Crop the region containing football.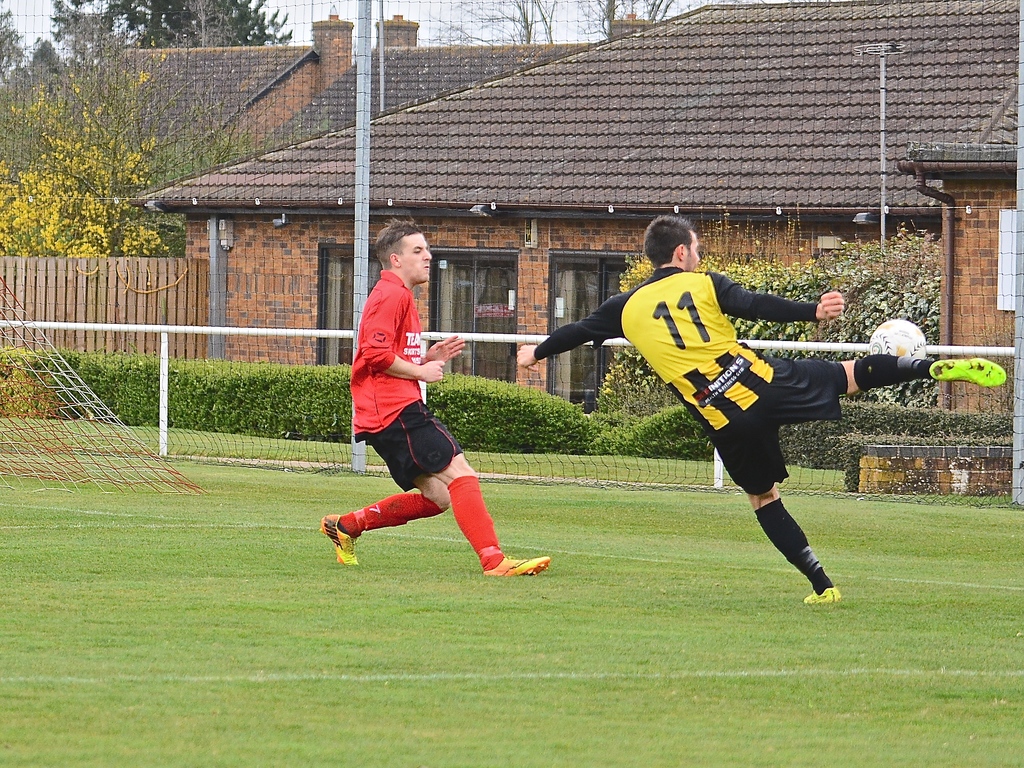
Crop region: {"left": 868, "top": 318, "right": 927, "bottom": 358}.
